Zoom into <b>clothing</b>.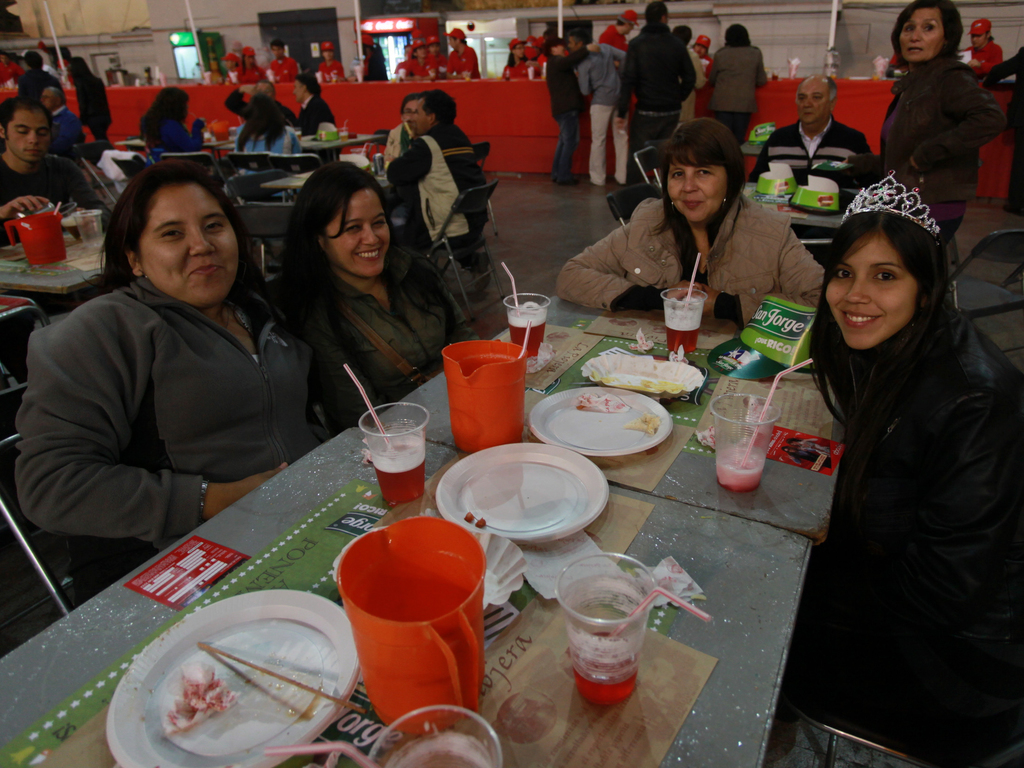
Zoom target: {"x1": 622, "y1": 27, "x2": 701, "y2": 182}.
